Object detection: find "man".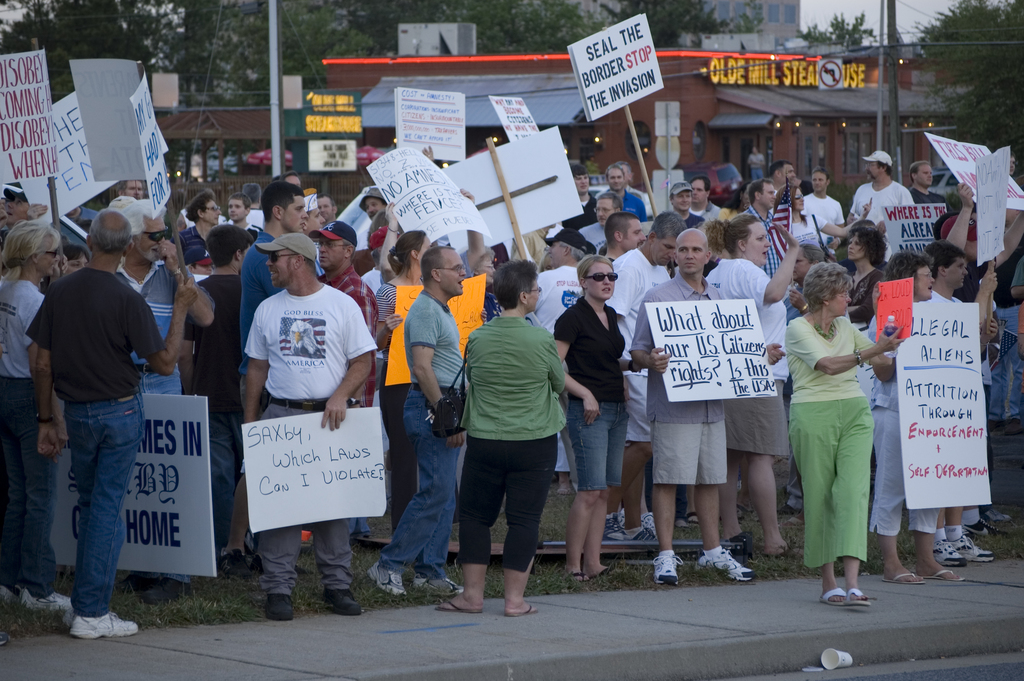
(left=672, top=183, right=707, bottom=225).
